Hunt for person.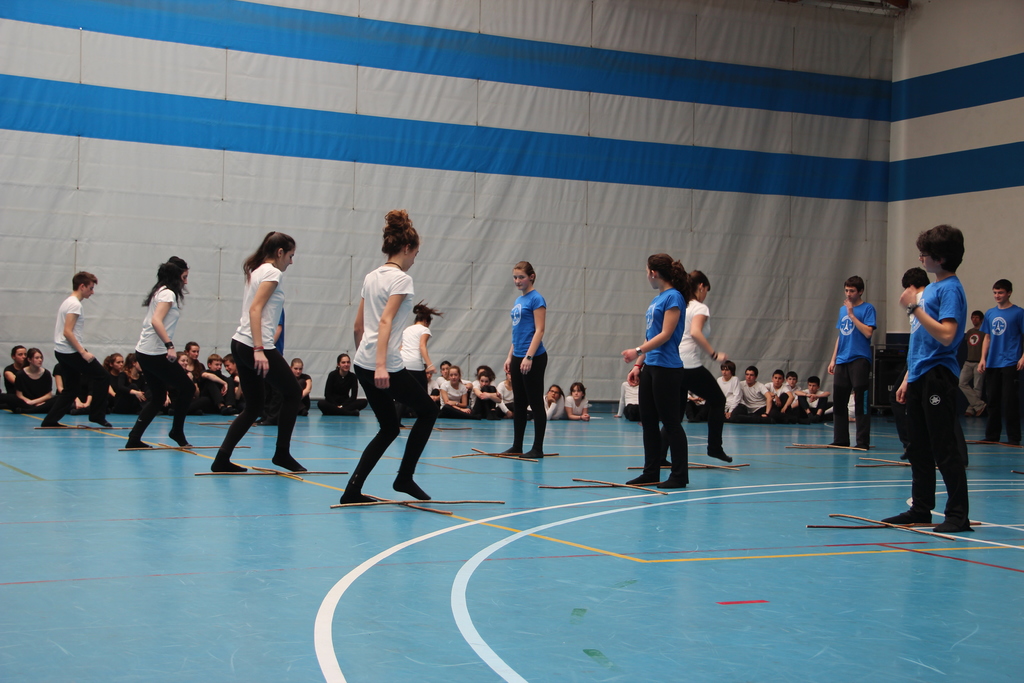
Hunted down at [x1=40, y1=270, x2=111, y2=428].
